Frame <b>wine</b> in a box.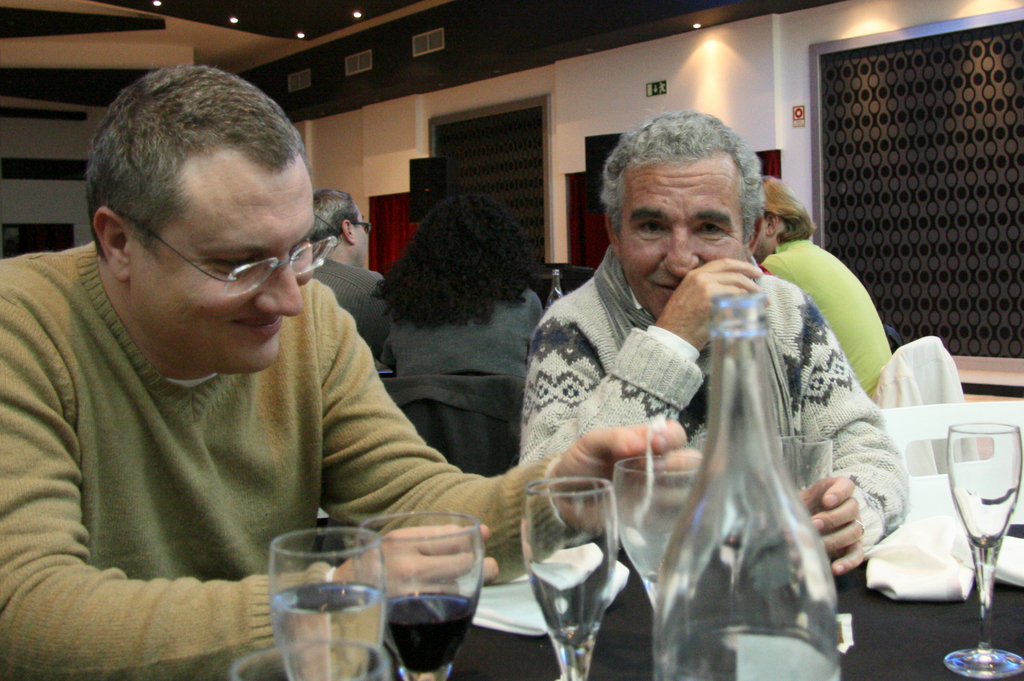
BBox(365, 534, 484, 676).
